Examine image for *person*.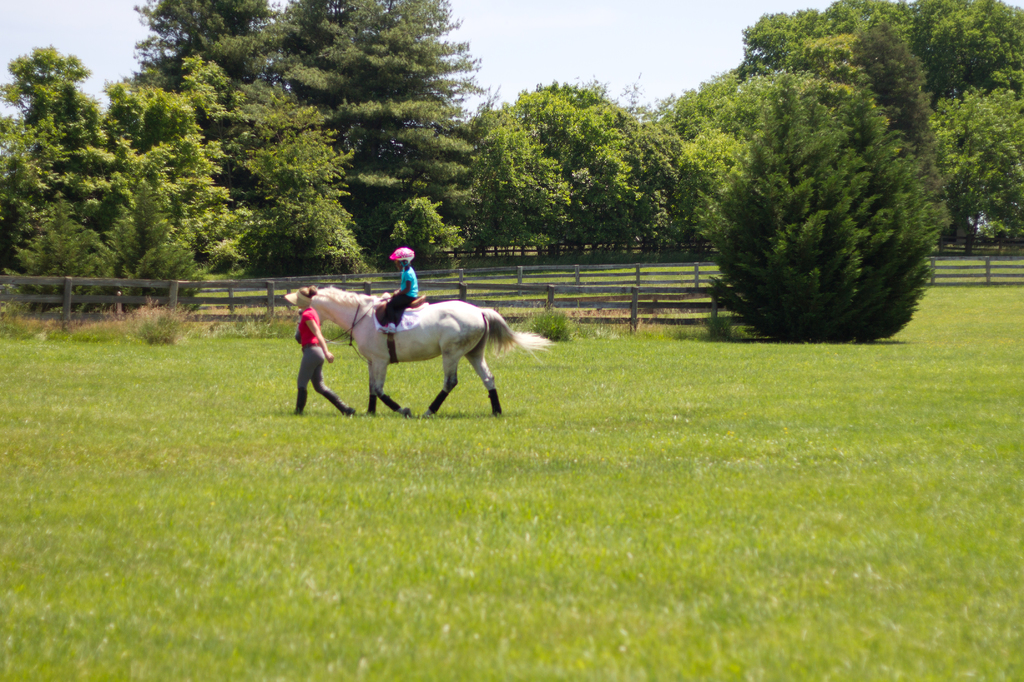
Examination result: Rect(289, 291, 335, 417).
